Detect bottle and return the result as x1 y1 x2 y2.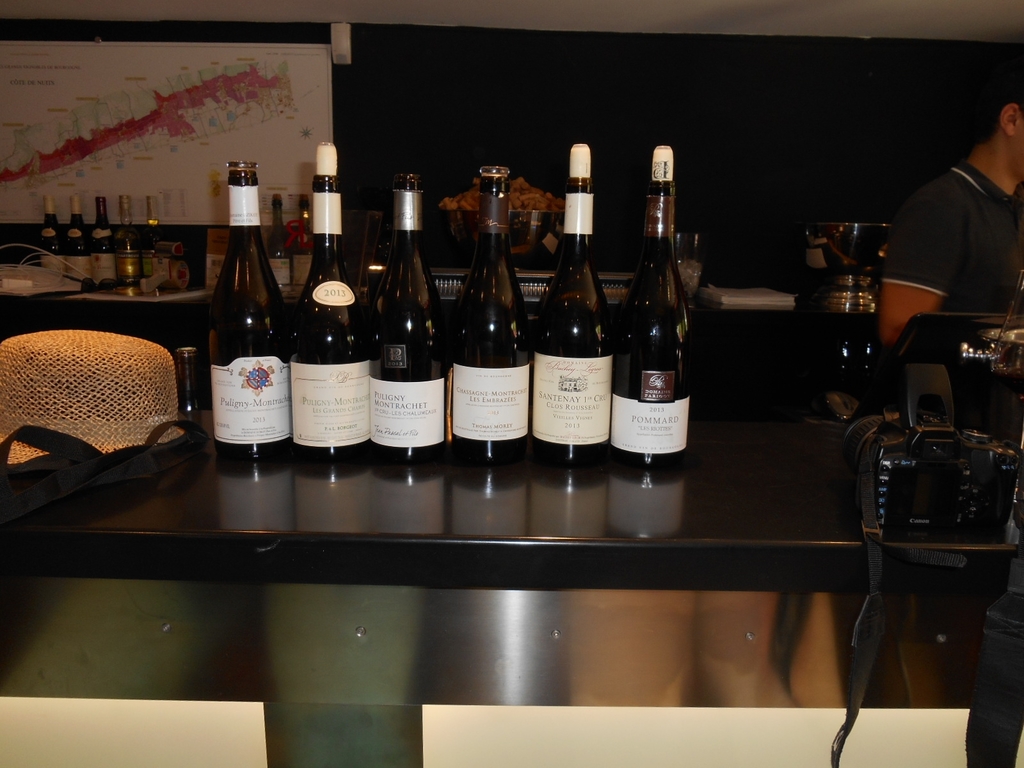
38 196 67 273.
